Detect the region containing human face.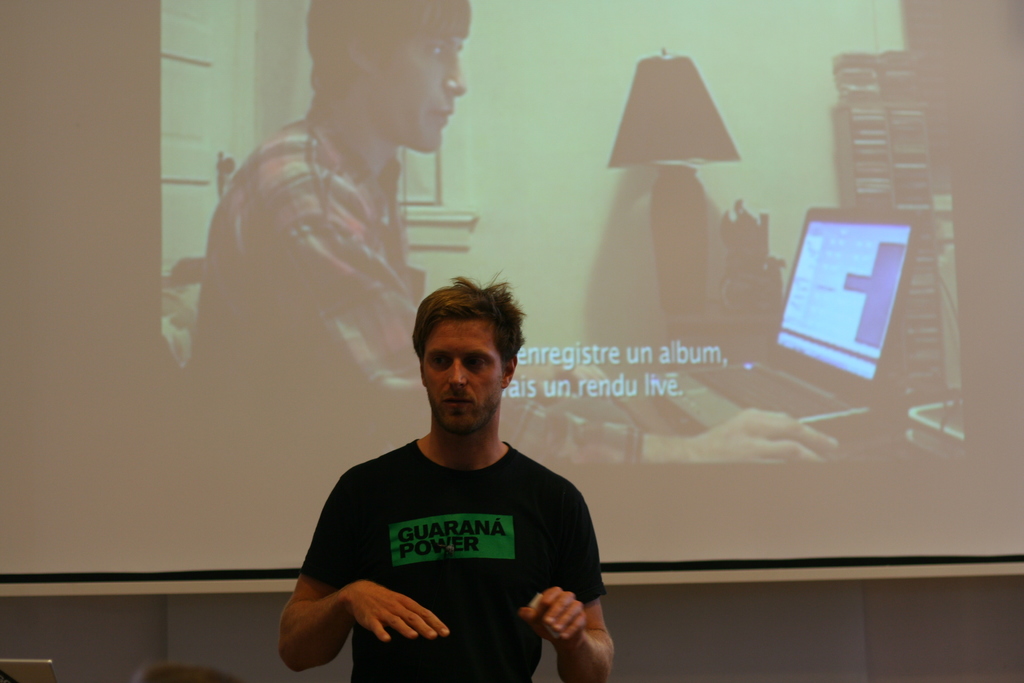
locate(367, 33, 467, 150).
